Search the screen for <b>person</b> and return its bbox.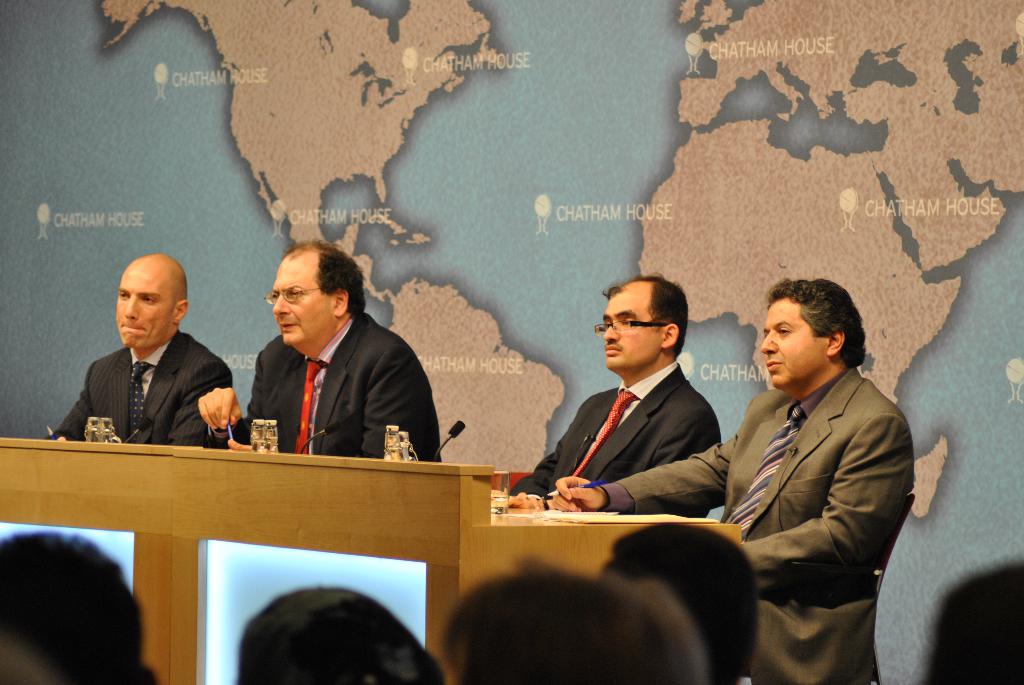
Found: x1=1, y1=531, x2=161, y2=684.
